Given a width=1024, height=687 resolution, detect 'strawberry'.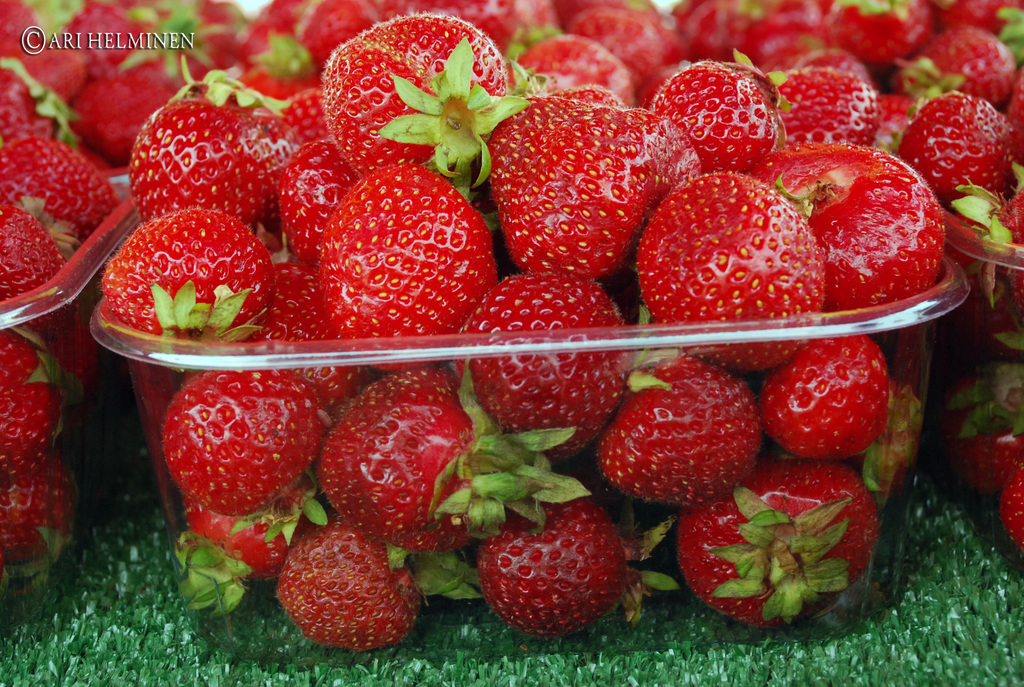
{"x1": 463, "y1": 512, "x2": 639, "y2": 644}.
